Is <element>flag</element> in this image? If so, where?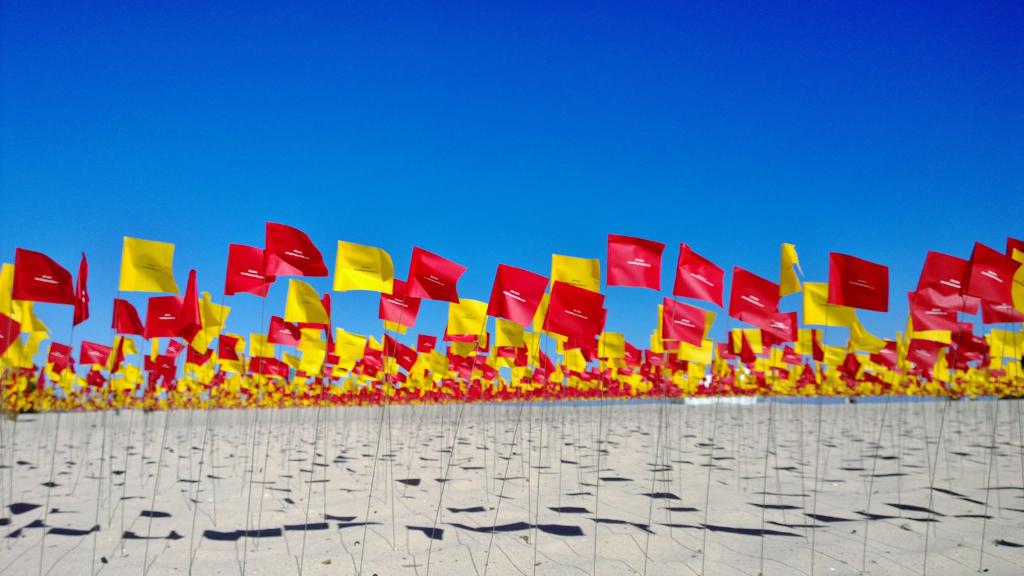
Yes, at bbox=[676, 335, 714, 367].
